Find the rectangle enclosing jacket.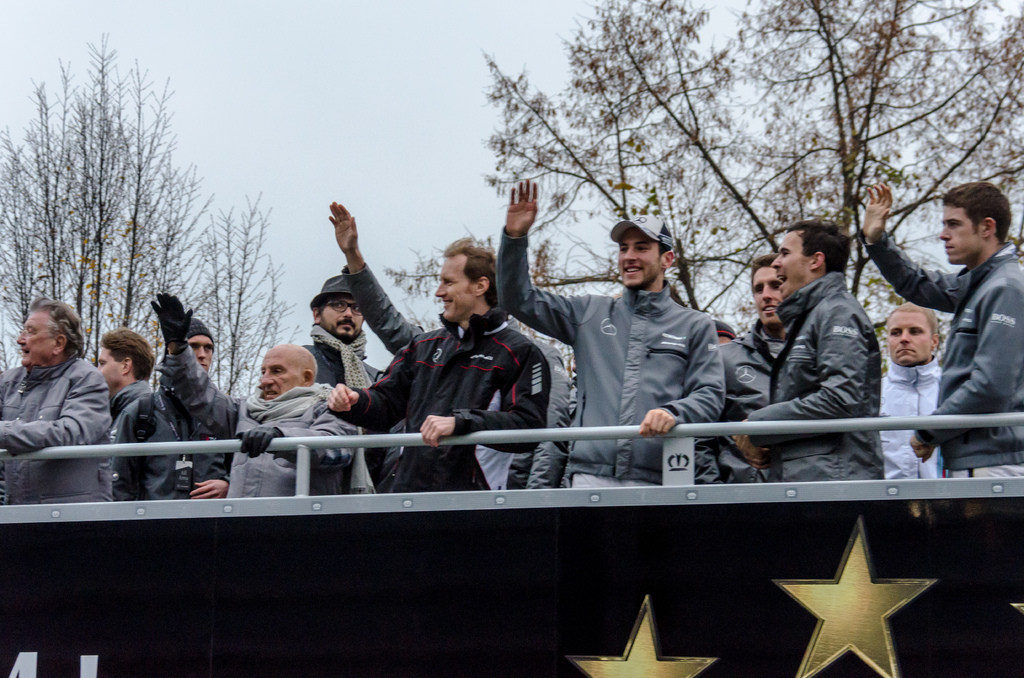
bbox=[854, 225, 1022, 470].
